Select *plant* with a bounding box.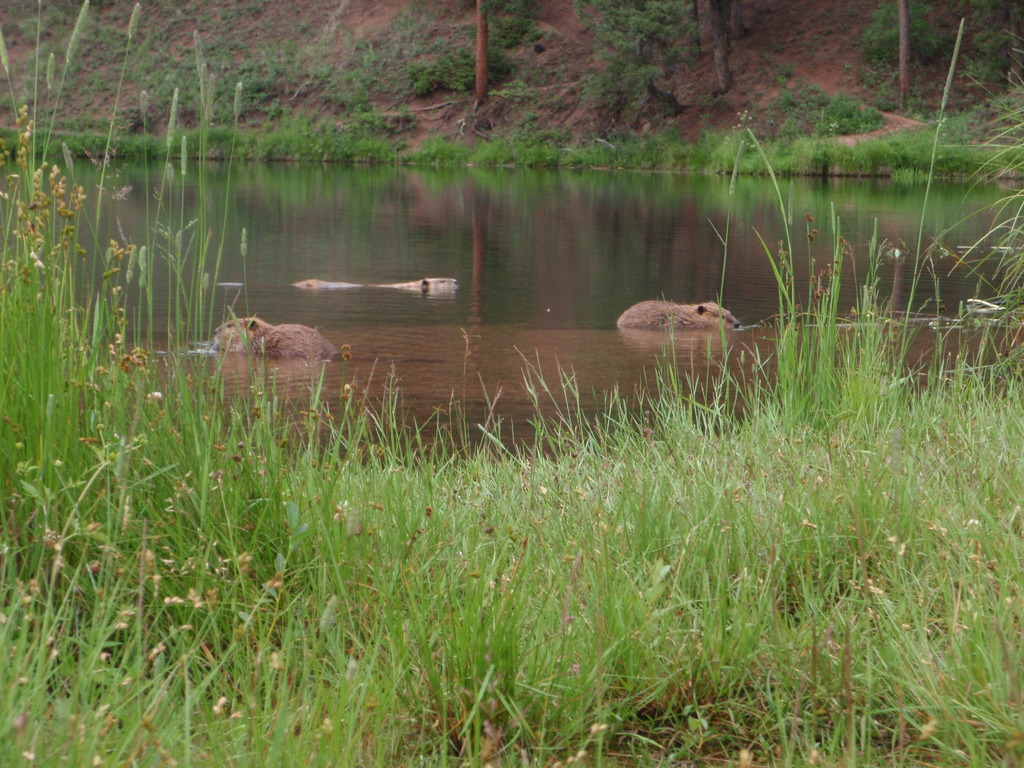
[392,94,418,131].
